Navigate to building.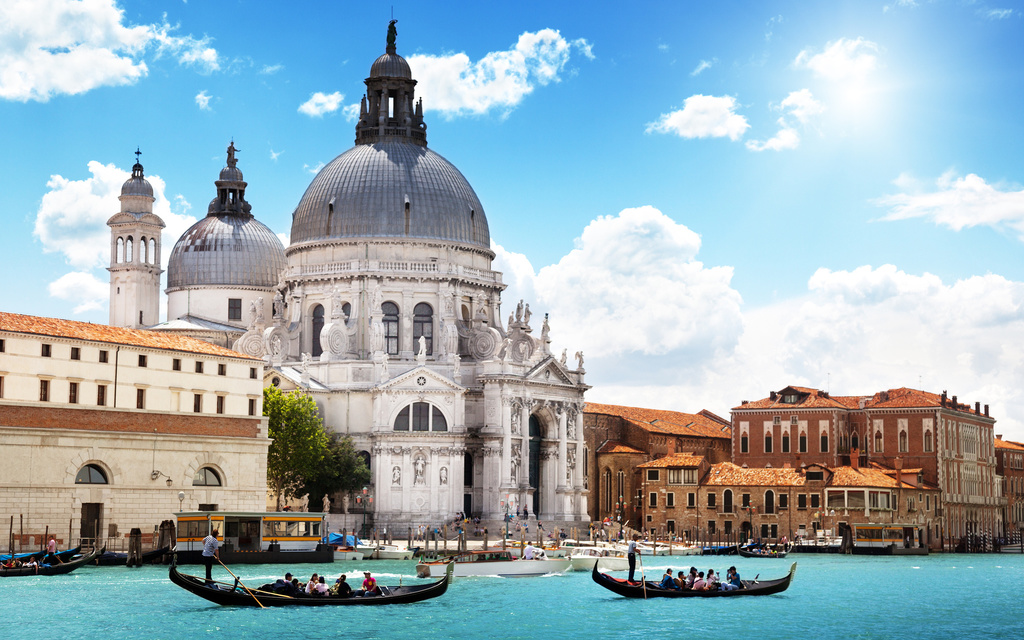
Navigation target: bbox=(582, 401, 941, 550).
